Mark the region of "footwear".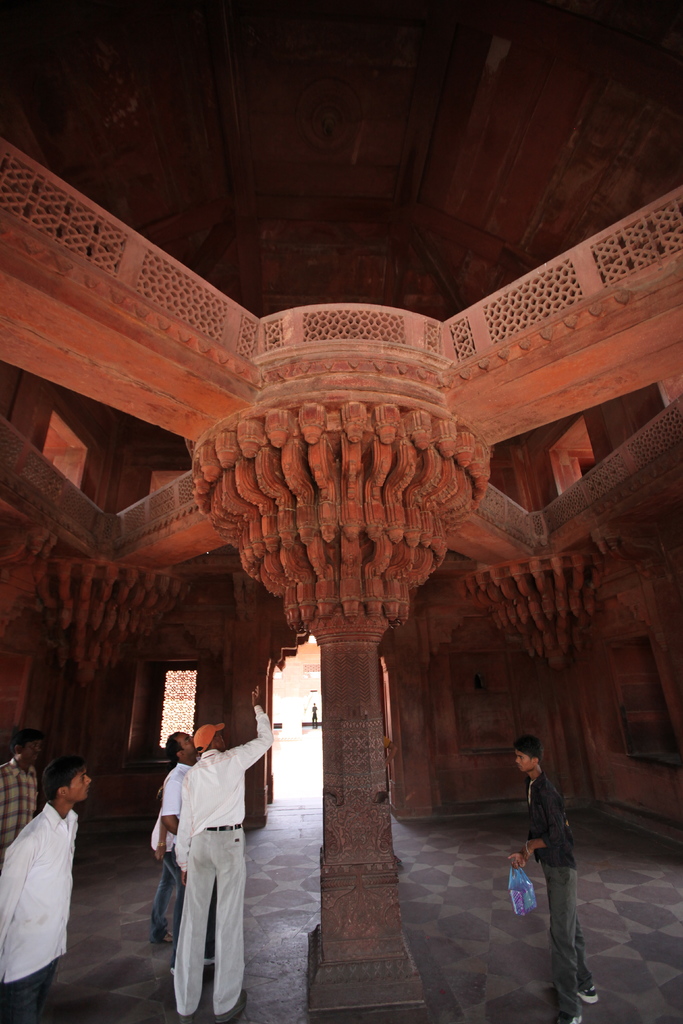
Region: Rect(212, 991, 249, 1023).
